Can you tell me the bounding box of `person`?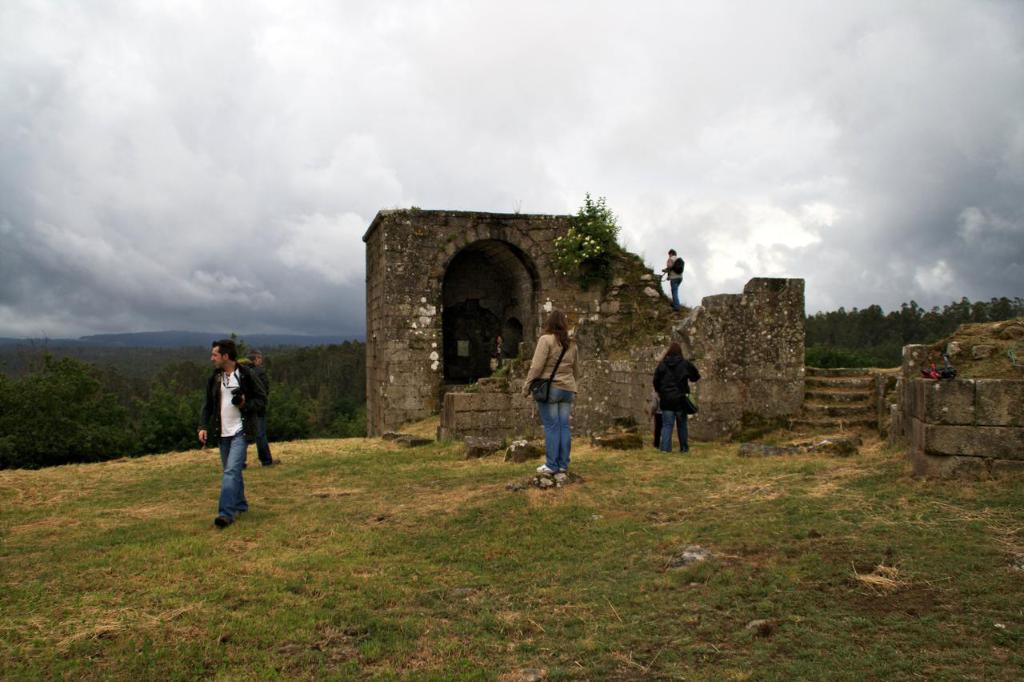
bbox=(524, 307, 568, 471).
